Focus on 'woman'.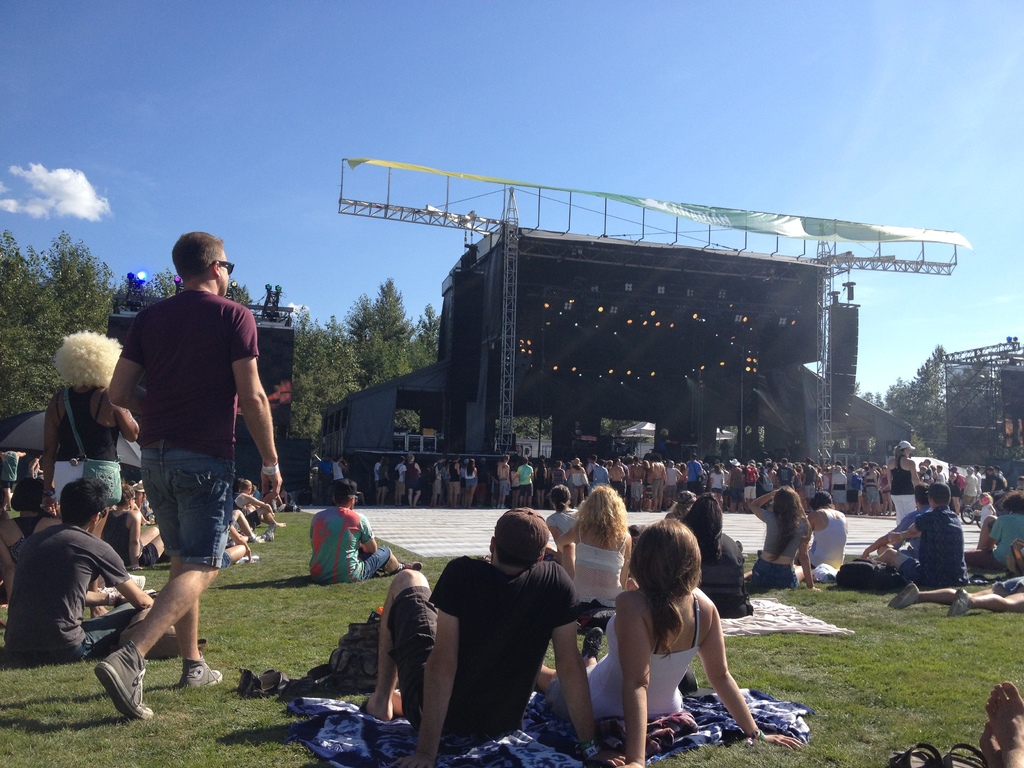
Focused at {"left": 94, "top": 477, "right": 167, "bottom": 570}.
